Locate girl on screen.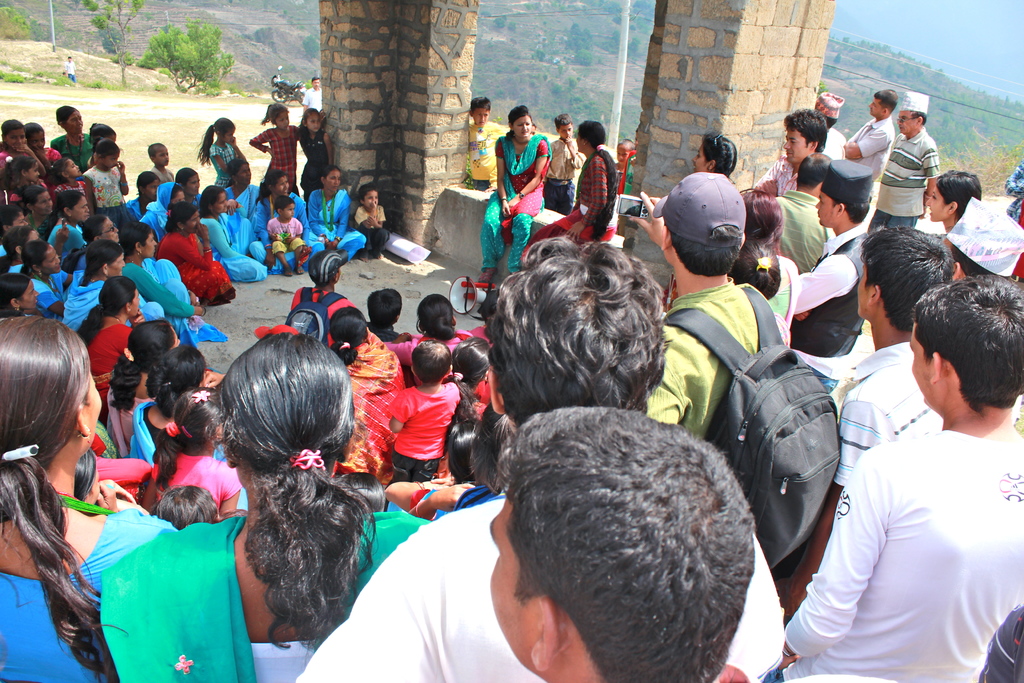
On screen at (left=440, top=334, right=489, bottom=457).
